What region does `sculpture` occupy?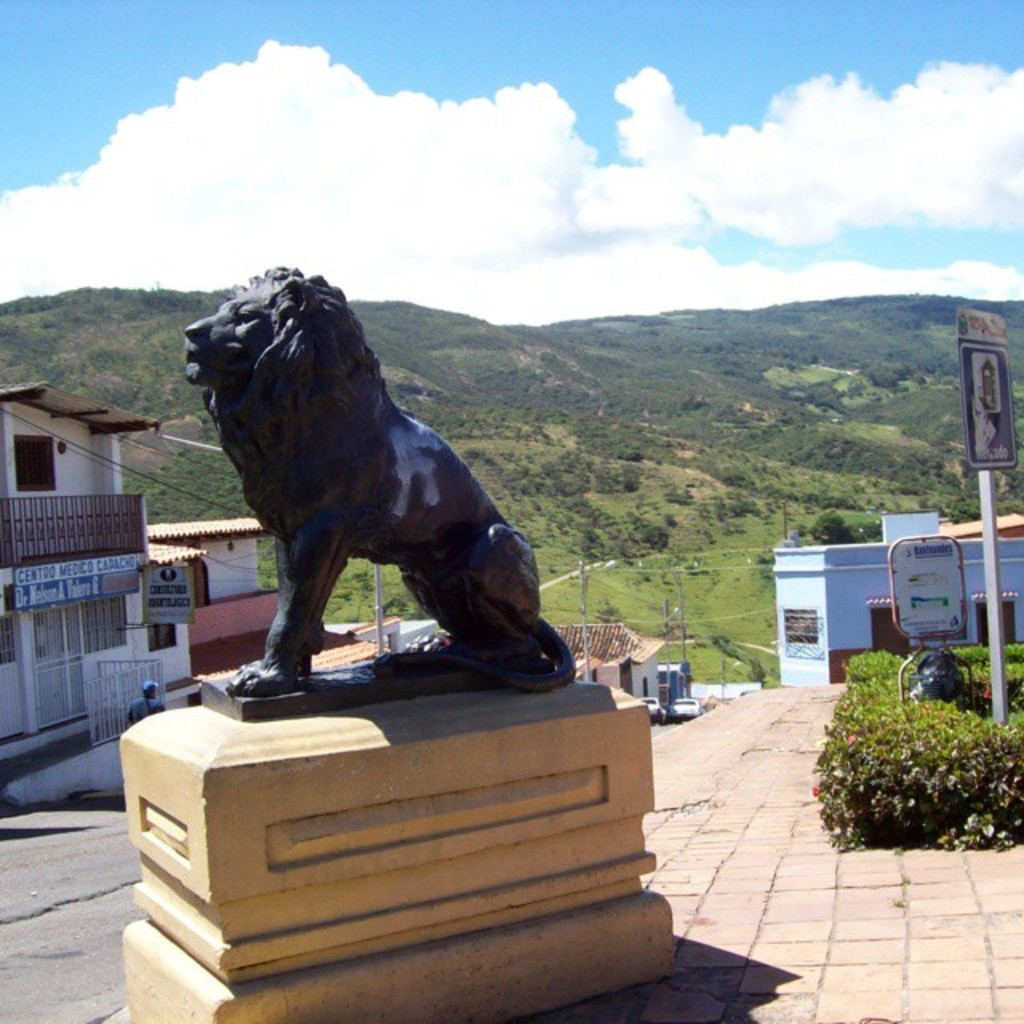
174,262,586,720.
